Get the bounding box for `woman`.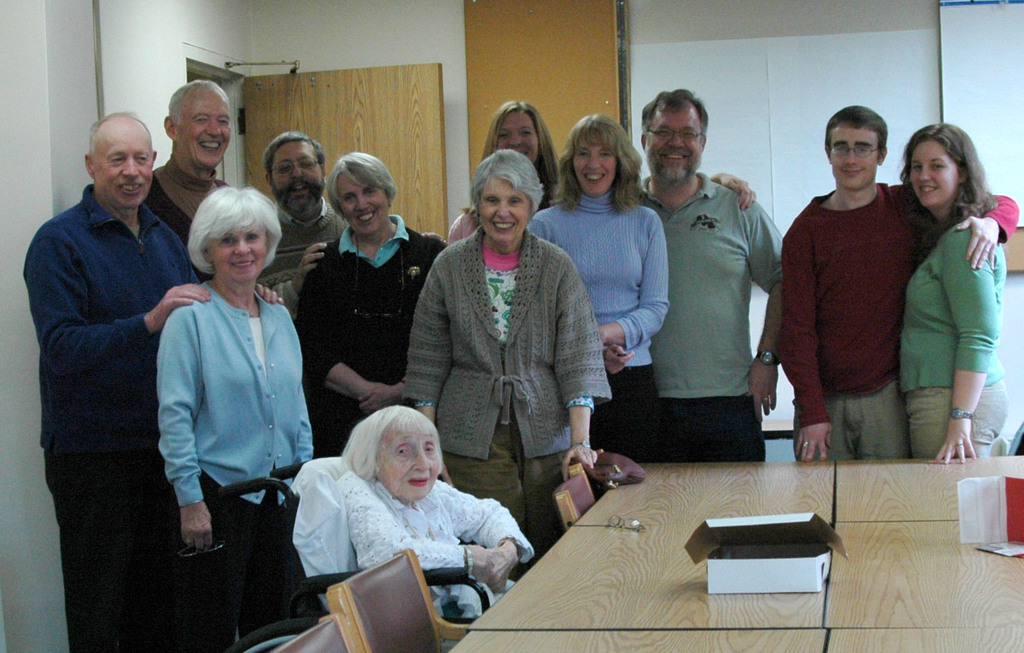
156,188,314,638.
